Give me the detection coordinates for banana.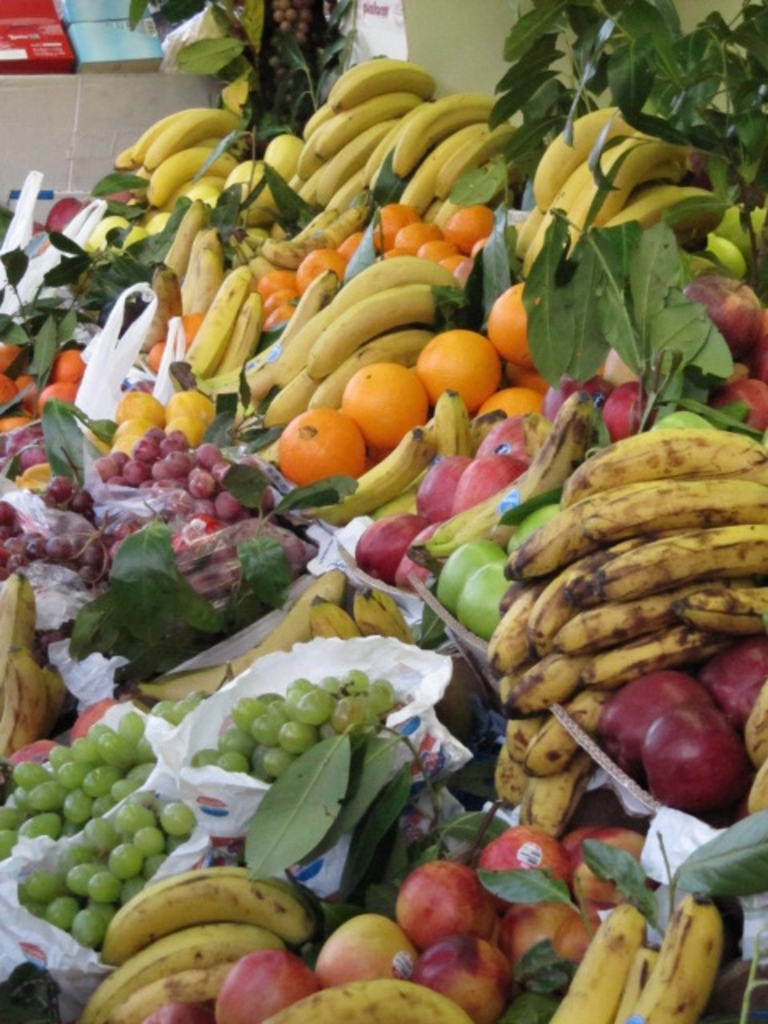
BBox(77, 923, 288, 1022).
